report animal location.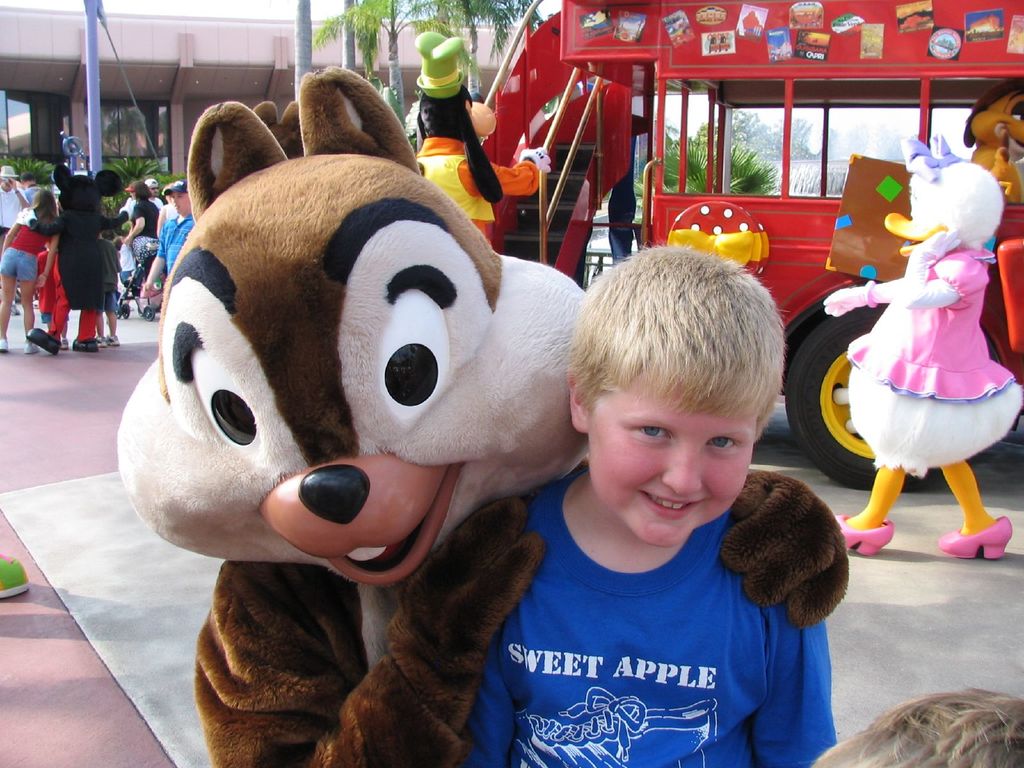
Report: {"x1": 831, "y1": 128, "x2": 1023, "y2": 562}.
